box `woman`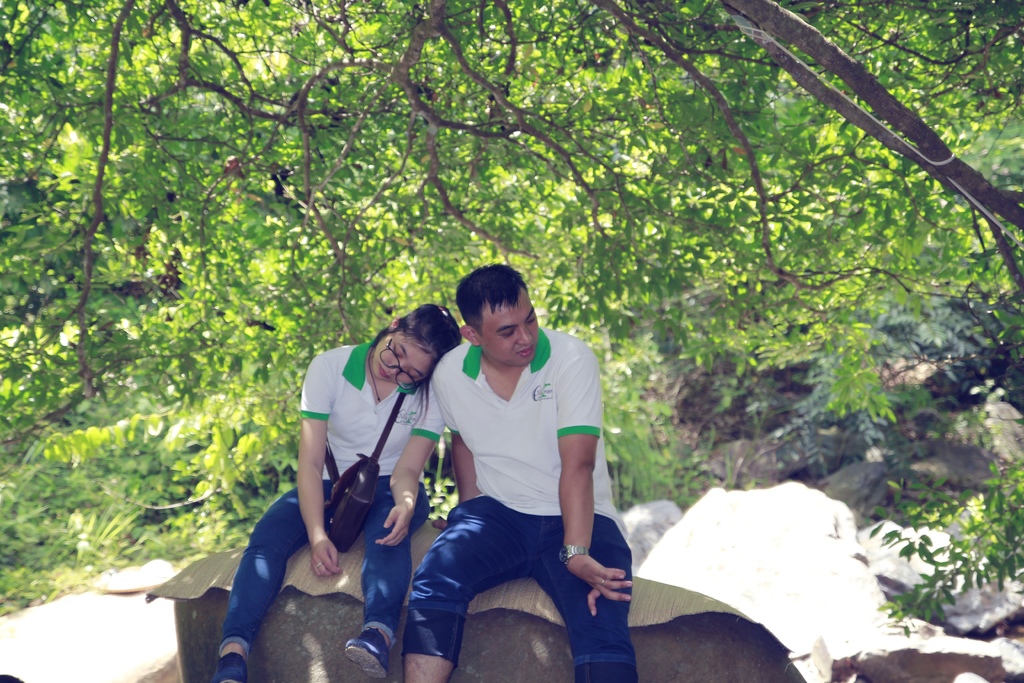
<bbox>264, 293, 449, 670</bbox>
